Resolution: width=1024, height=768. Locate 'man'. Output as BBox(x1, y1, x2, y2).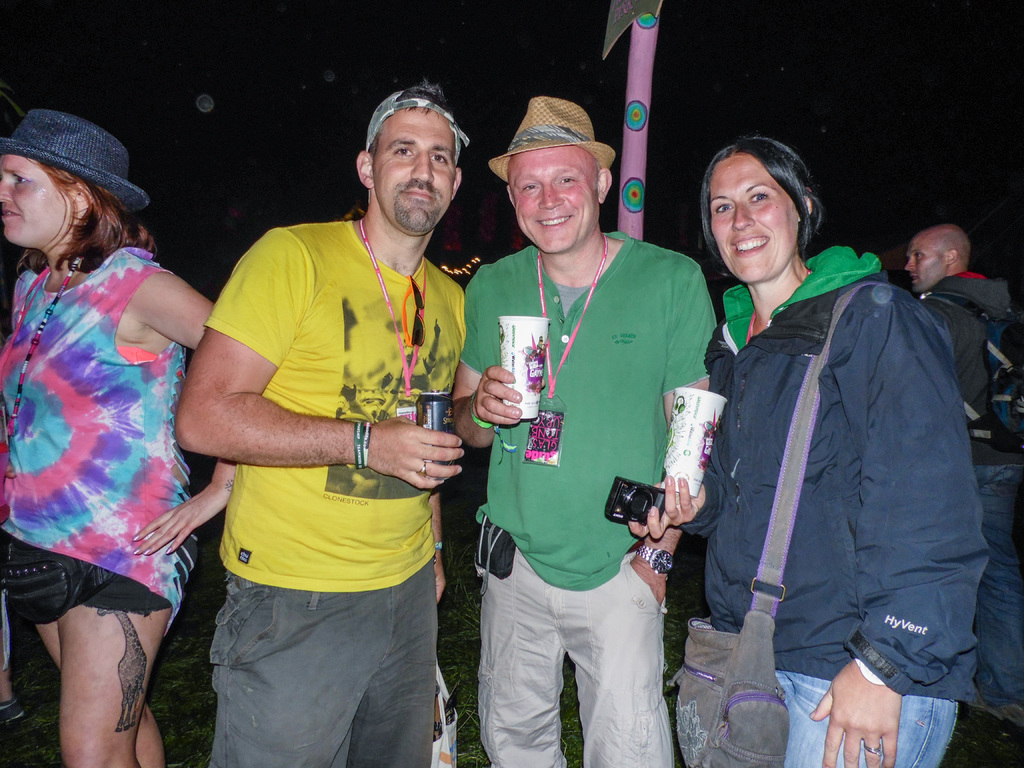
BBox(448, 93, 719, 751).
